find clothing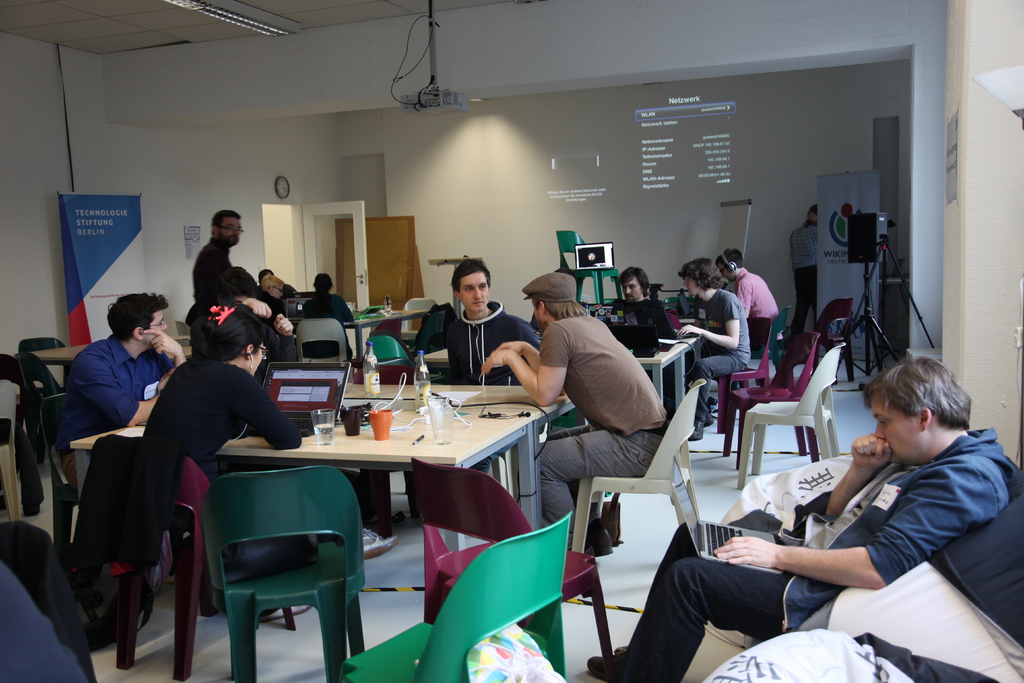
{"left": 735, "top": 265, "right": 775, "bottom": 350}
